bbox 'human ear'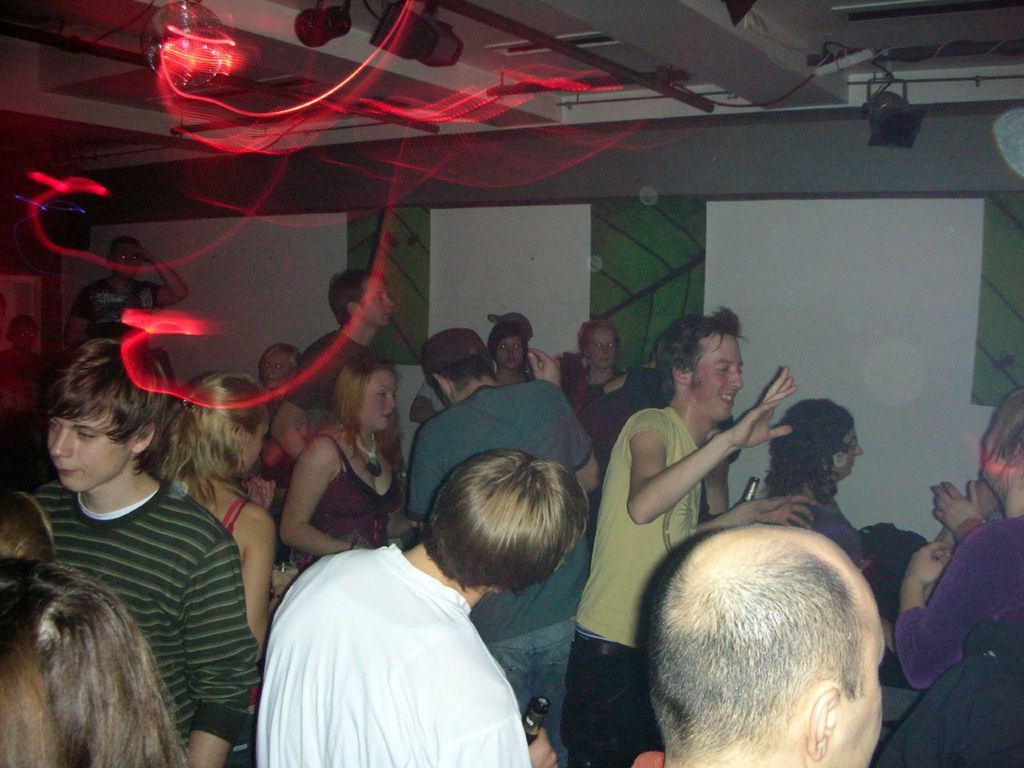
Rect(810, 688, 837, 758)
